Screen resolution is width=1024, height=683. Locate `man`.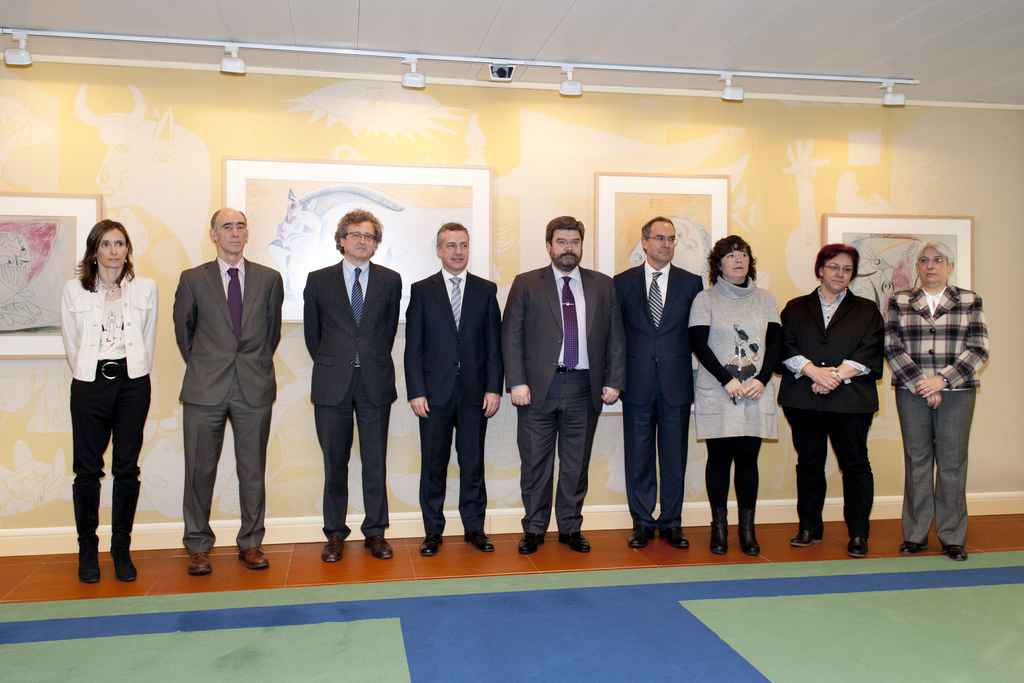
BBox(612, 215, 708, 554).
